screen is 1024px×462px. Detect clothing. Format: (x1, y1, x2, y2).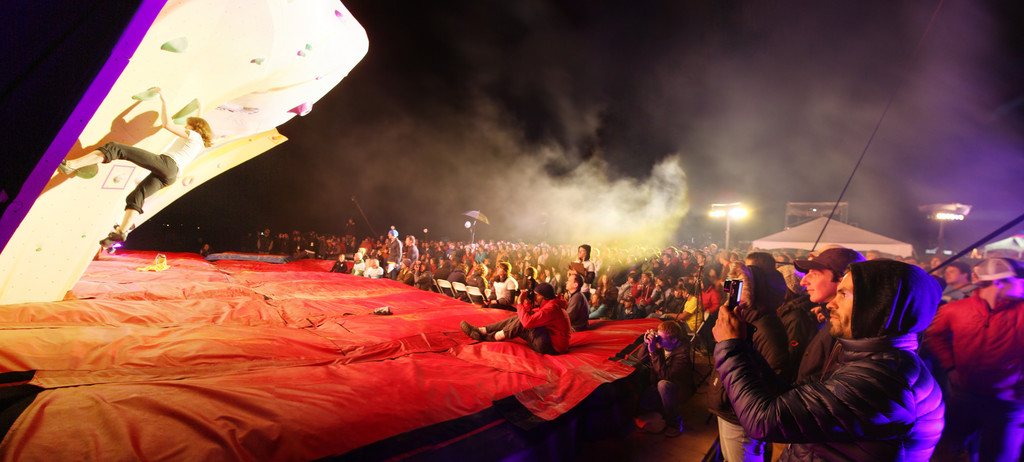
(387, 236, 401, 261).
